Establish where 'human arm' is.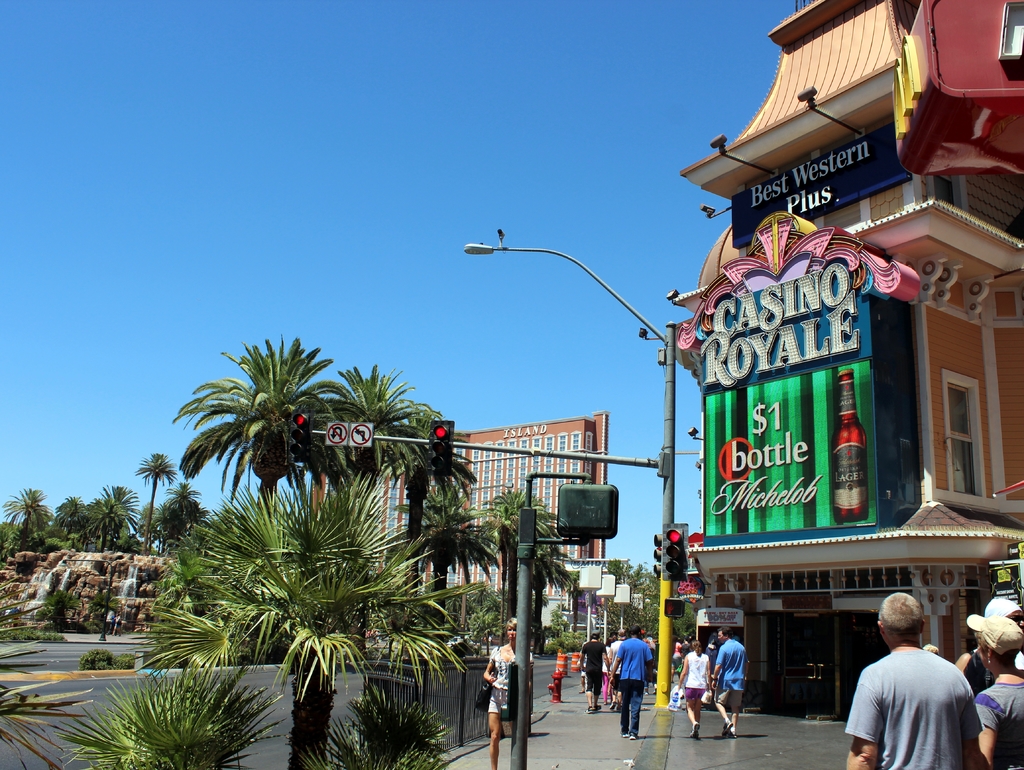
Established at x1=974 y1=691 x2=1003 y2=767.
